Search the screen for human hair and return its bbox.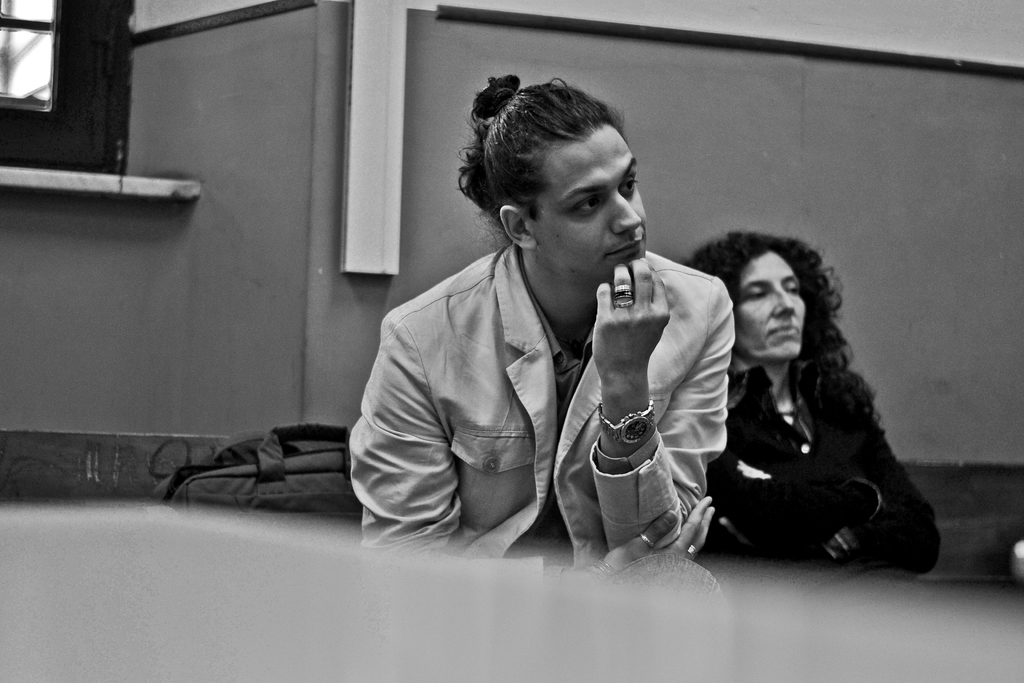
Found: box(456, 71, 628, 256).
